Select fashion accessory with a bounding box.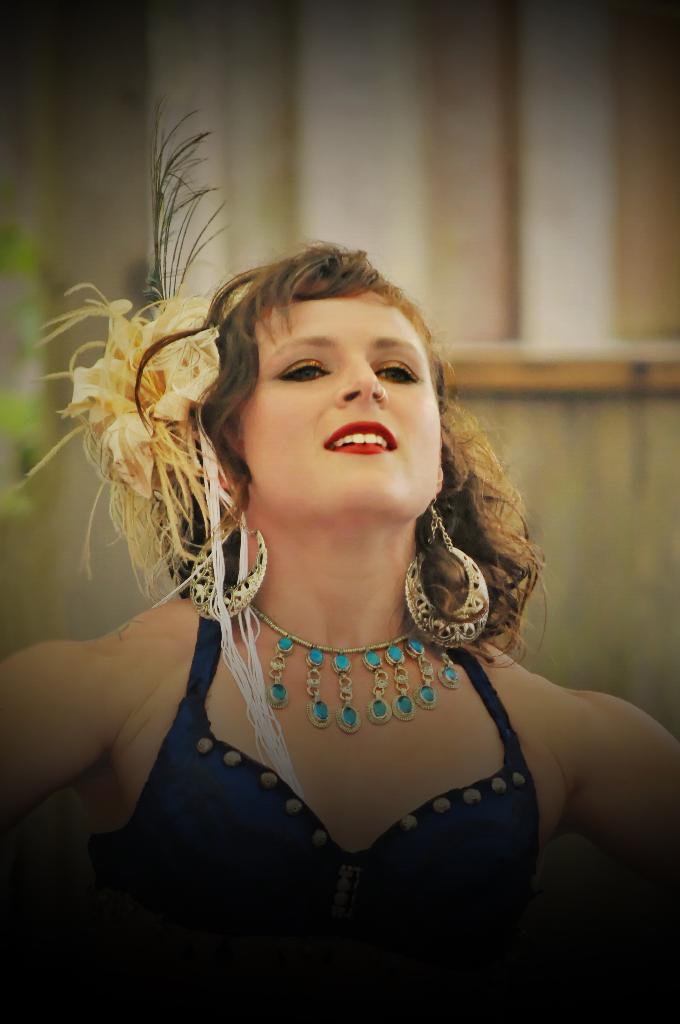
select_region(399, 489, 504, 640).
